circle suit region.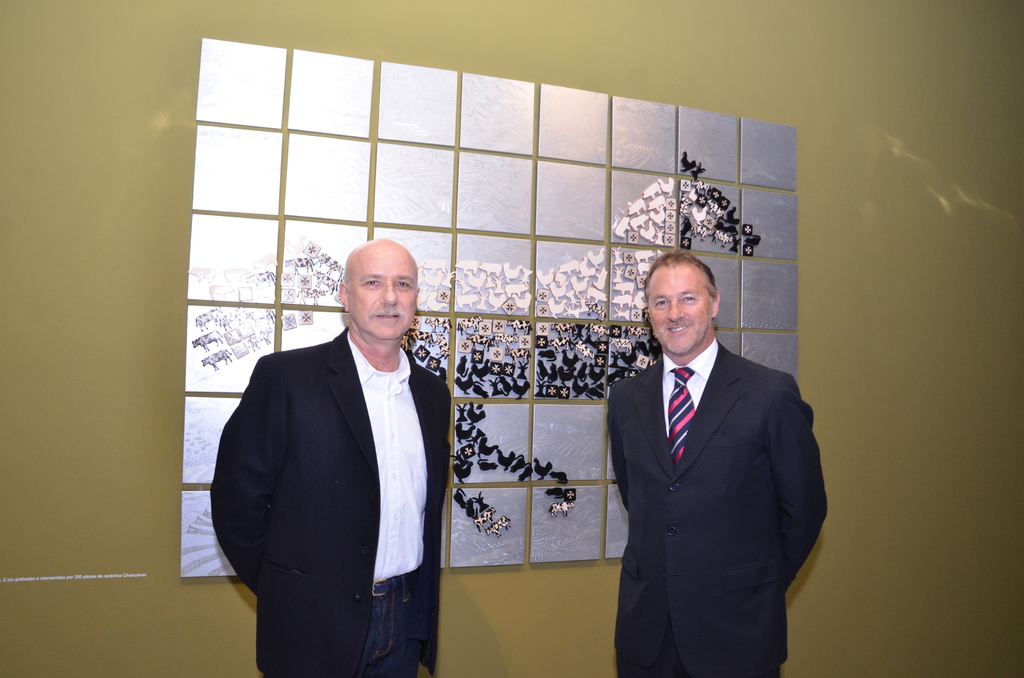
Region: x1=205, y1=321, x2=449, y2=672.
